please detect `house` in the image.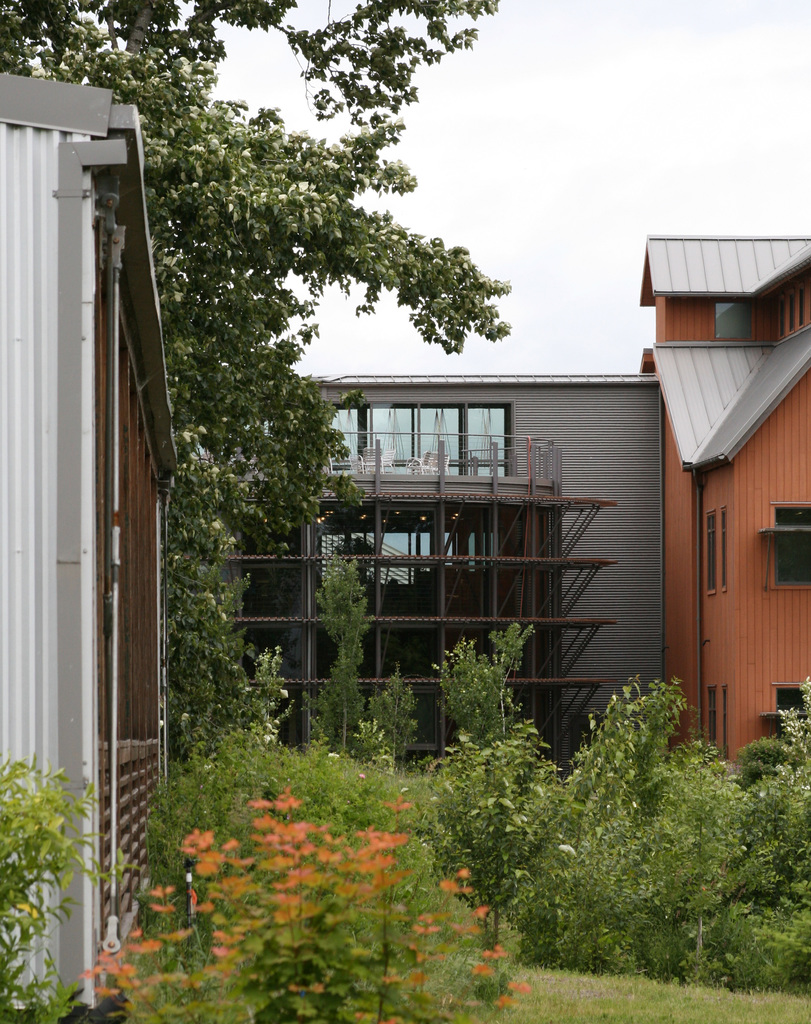
(left=246, top=367, right=658, bottom=755).
